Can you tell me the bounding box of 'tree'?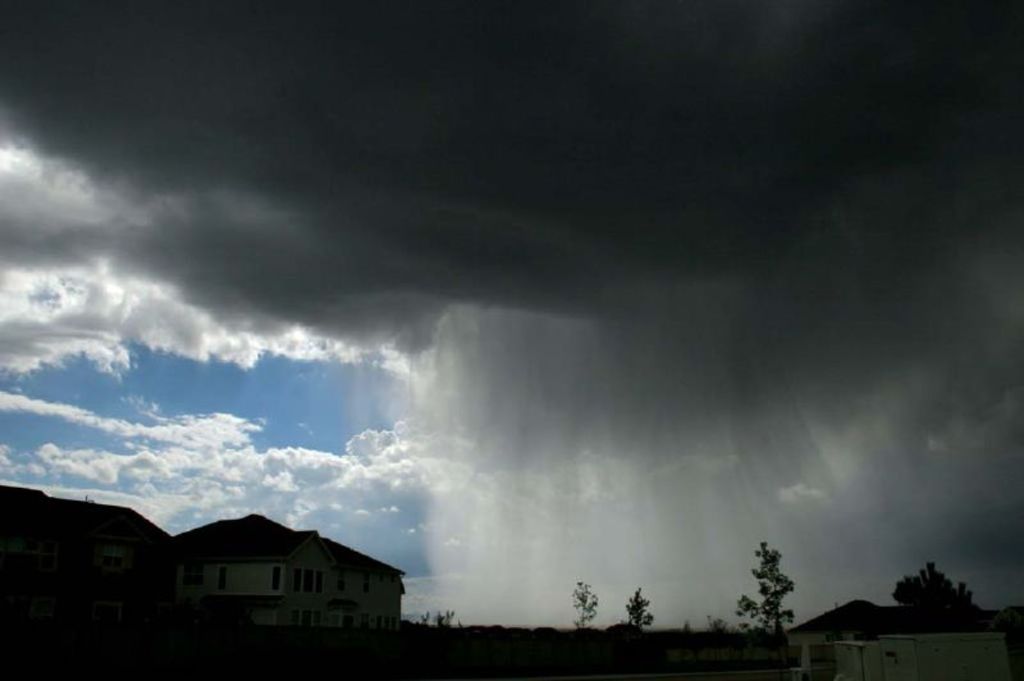
[438,605,457,627].
